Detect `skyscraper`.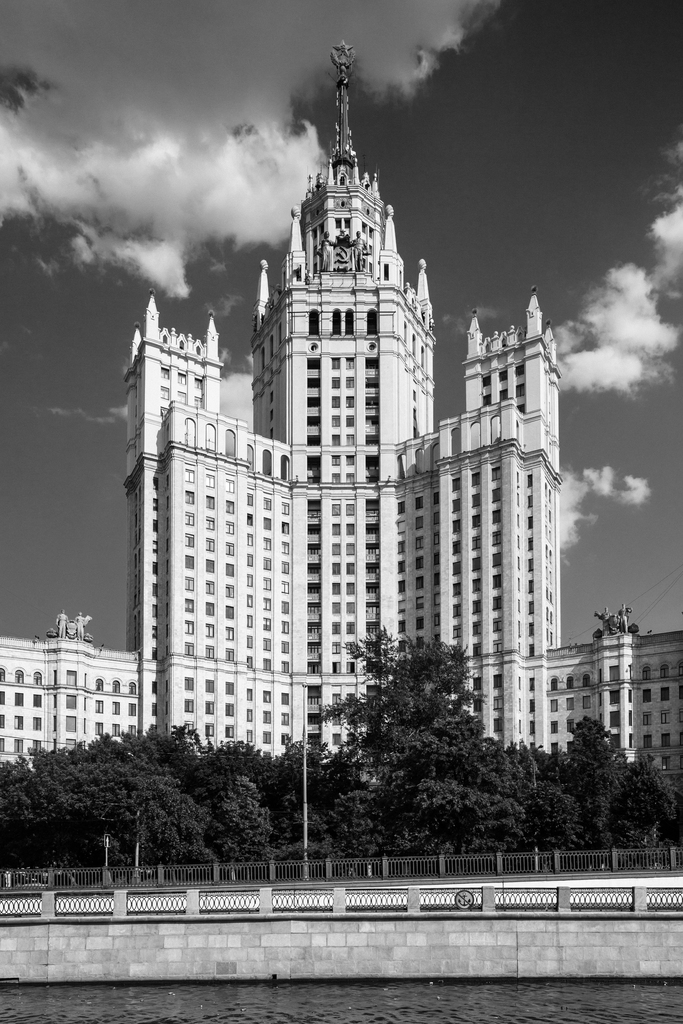
Detected at 153,93,552,757.
